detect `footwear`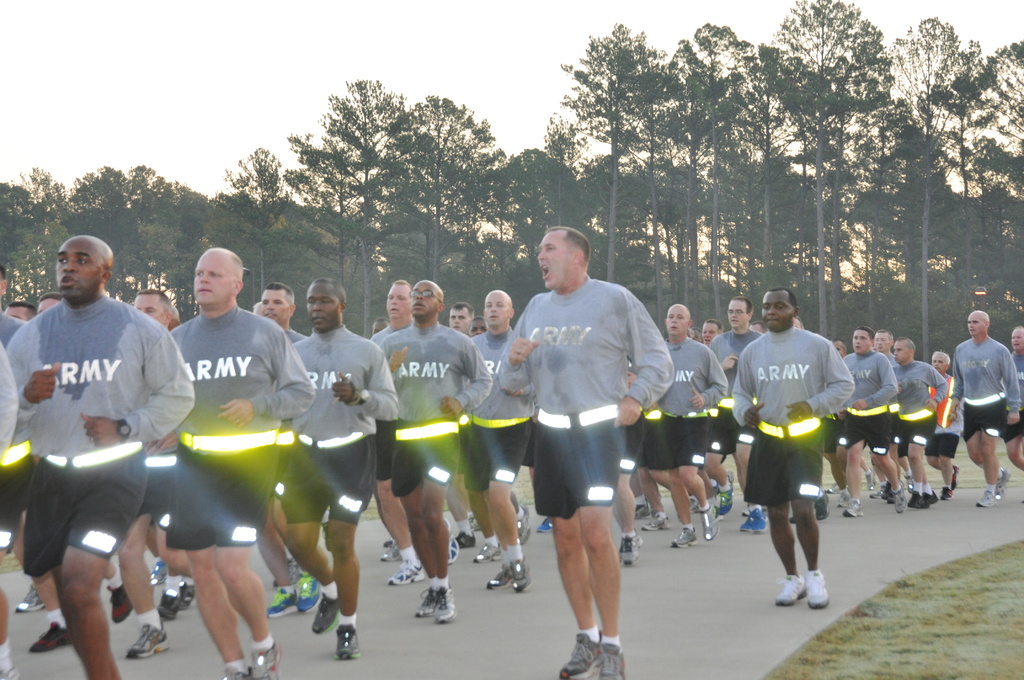
locate(903, 472, 920, 493)
